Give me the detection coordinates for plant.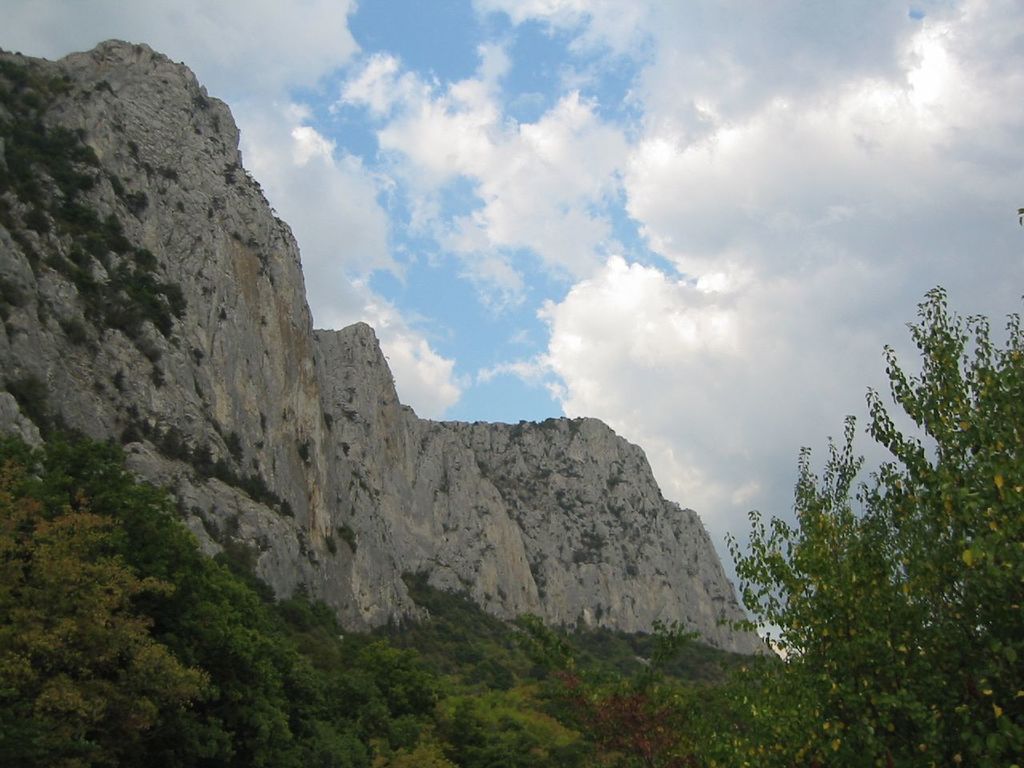
rect(298, 440, 310, 462).
